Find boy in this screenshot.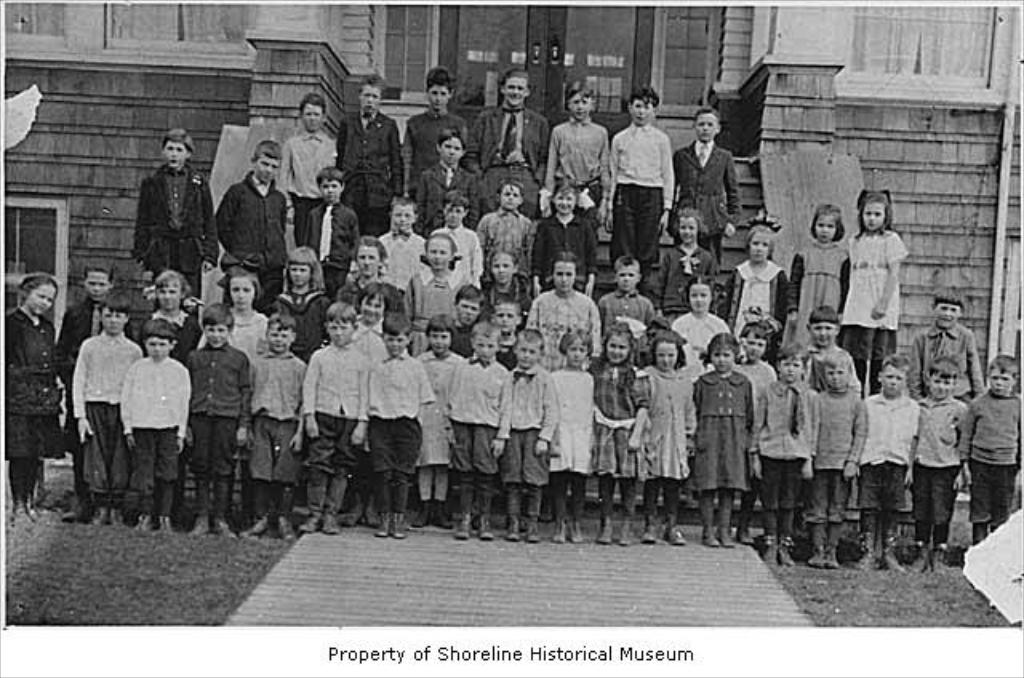
The bounding box for boy is locate(453, 286, 485, 355).
